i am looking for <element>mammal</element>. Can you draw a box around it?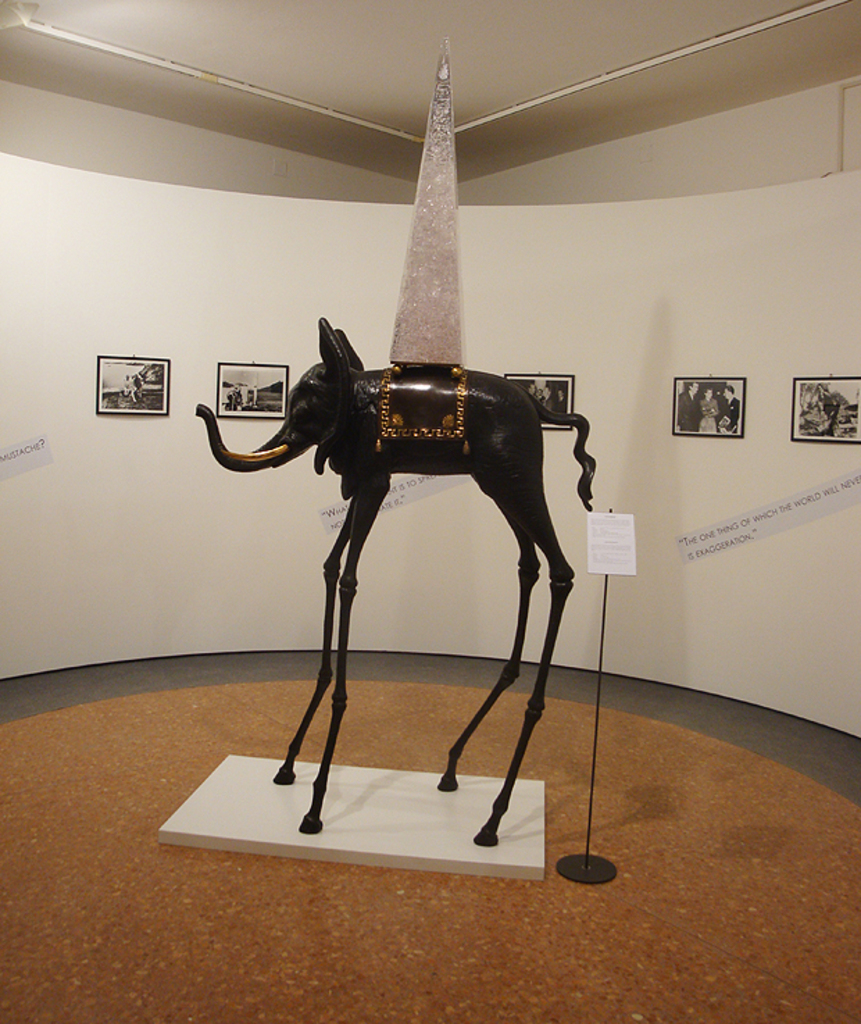
Sure, the bounding box is [x1=719, y1=383, x2=750, y2=433].
